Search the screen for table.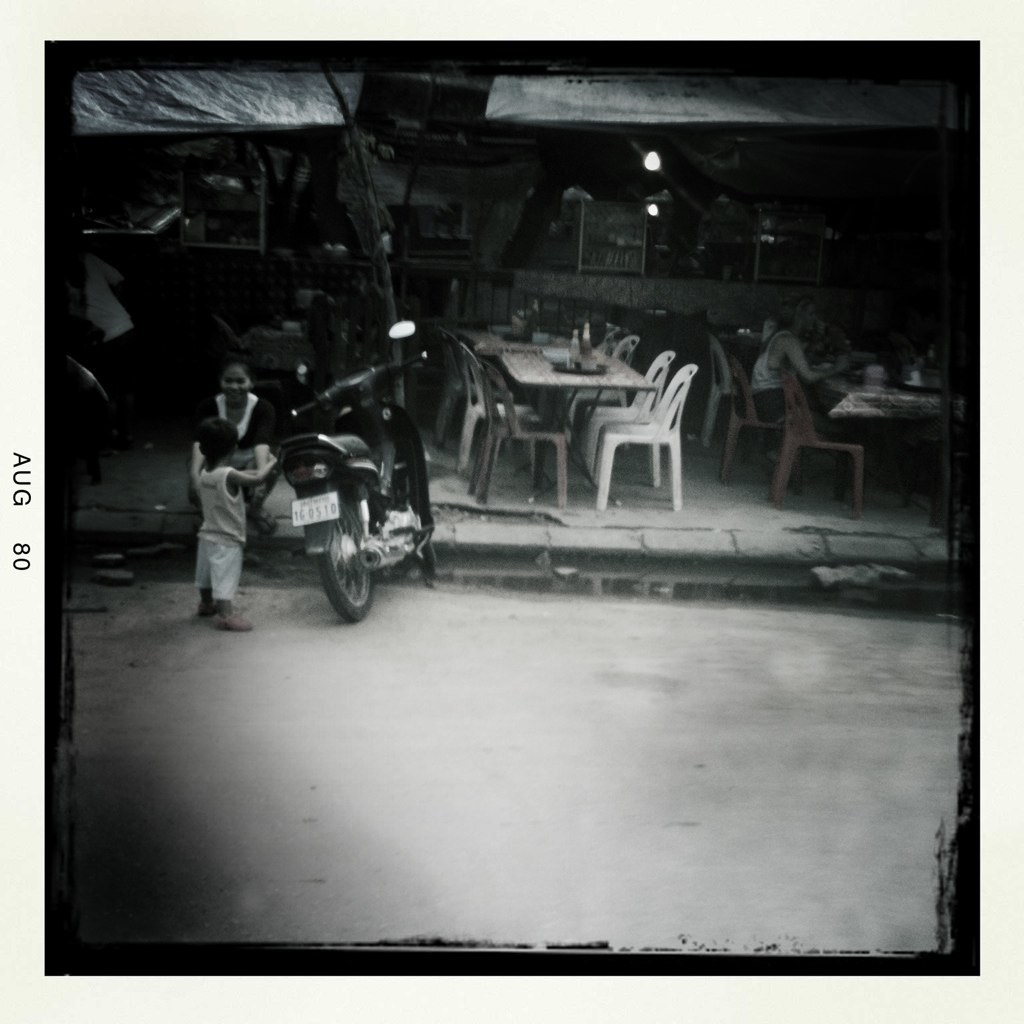
Found at box(461, 324, 551, 393).
